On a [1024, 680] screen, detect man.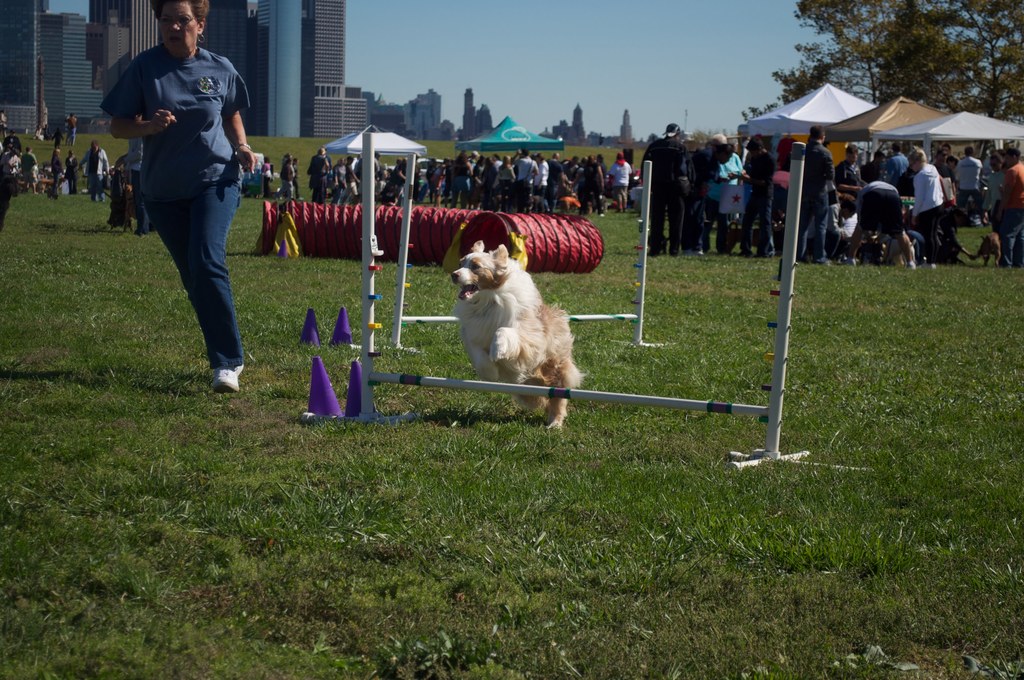
[left=687, top=143, right=735, bottom=257].
